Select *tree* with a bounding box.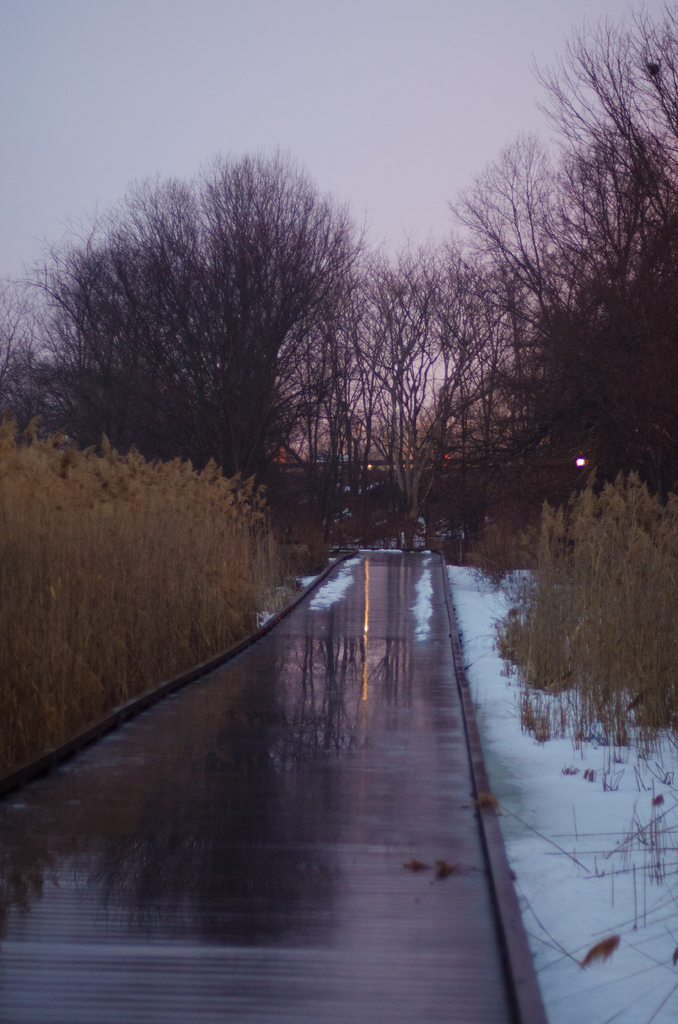
bbox=[56, 137, 382, 494].
